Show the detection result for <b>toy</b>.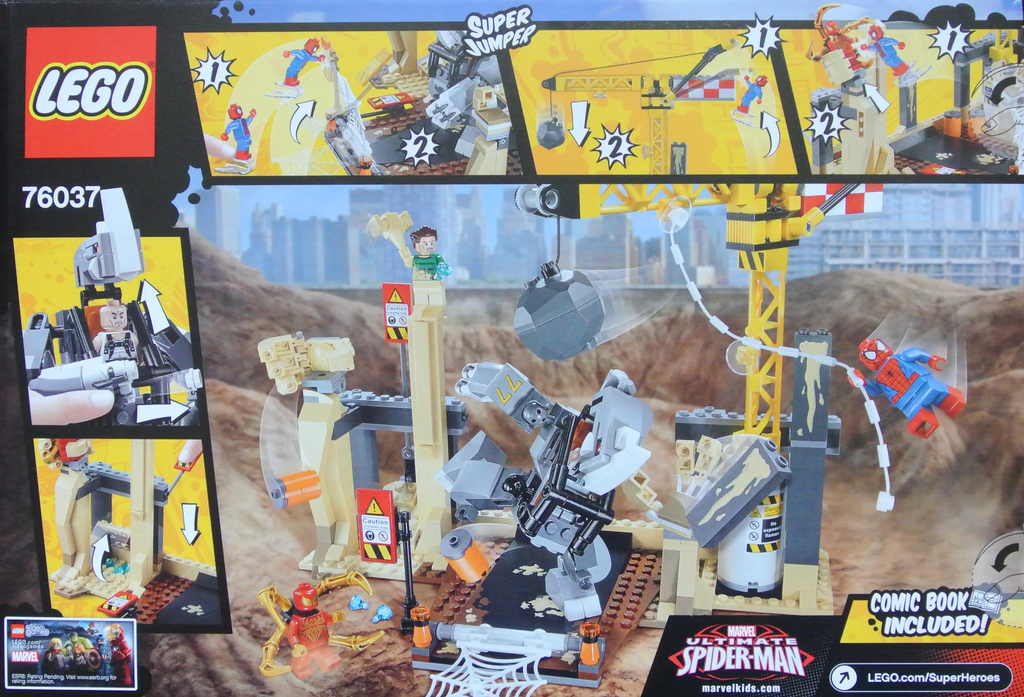
(left=374, top=602, right=394, bottom=621).
